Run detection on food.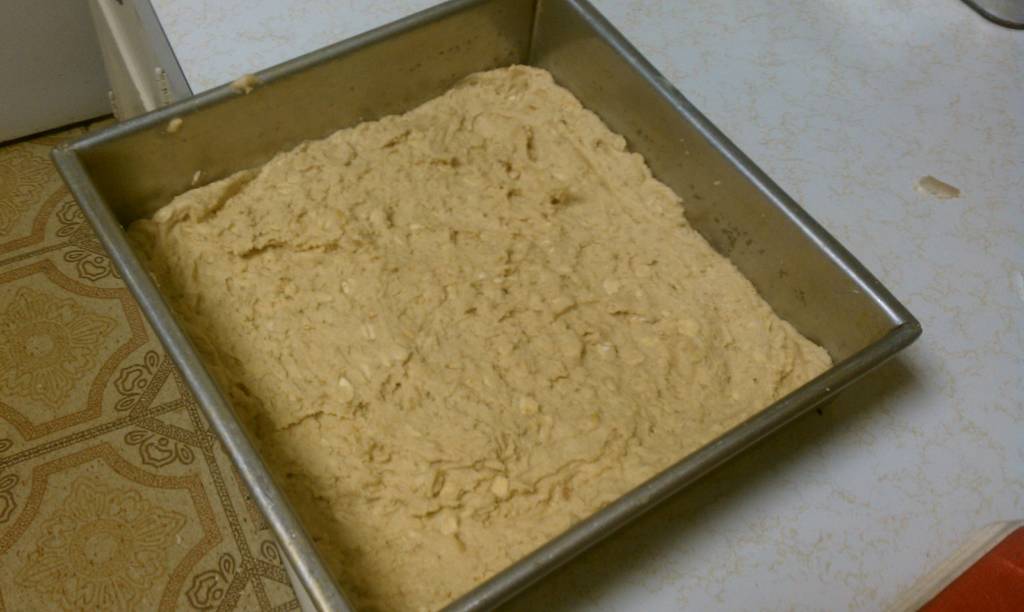
Result: Rect(125, 68, 821, 611).
